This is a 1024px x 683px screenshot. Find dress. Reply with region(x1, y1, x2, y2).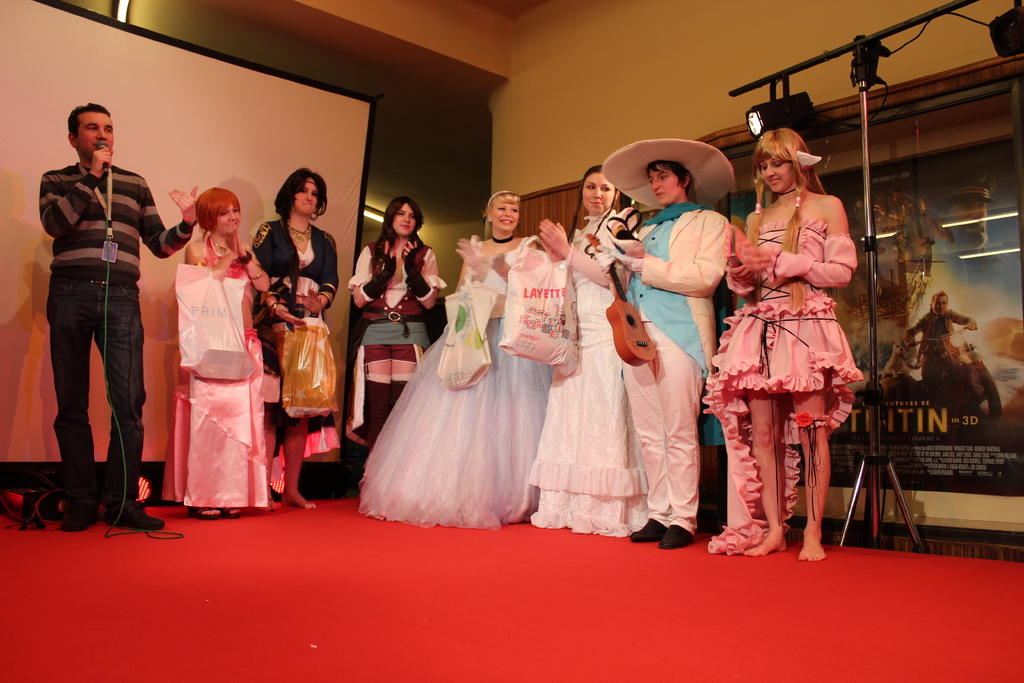
region(526, 210, 652, 534).
